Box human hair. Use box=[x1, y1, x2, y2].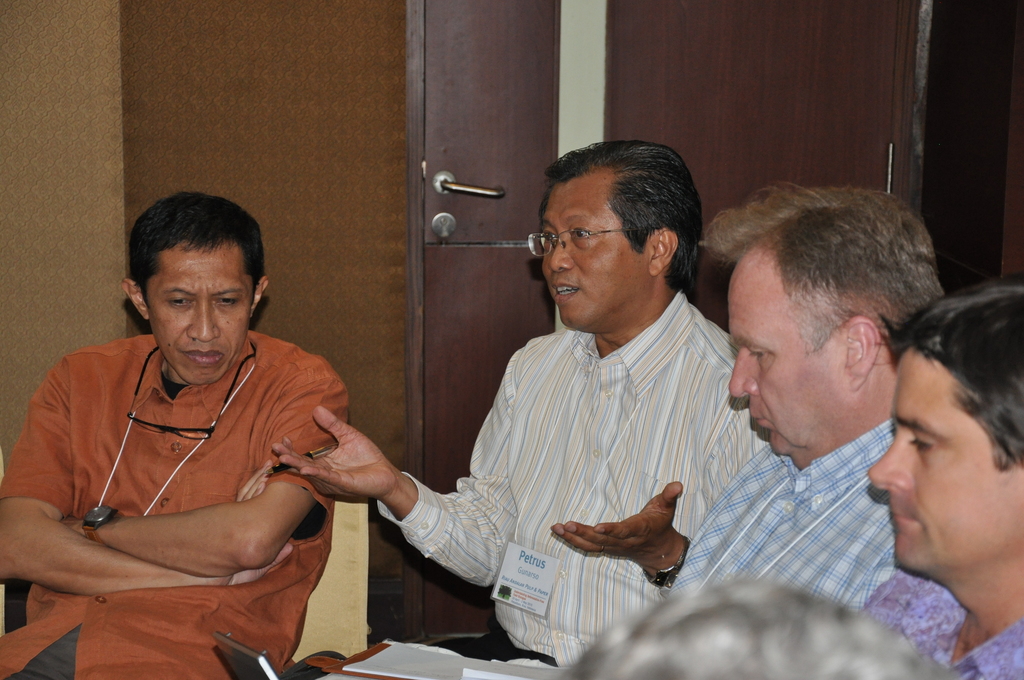
box=[553, 585, 968, 679].
